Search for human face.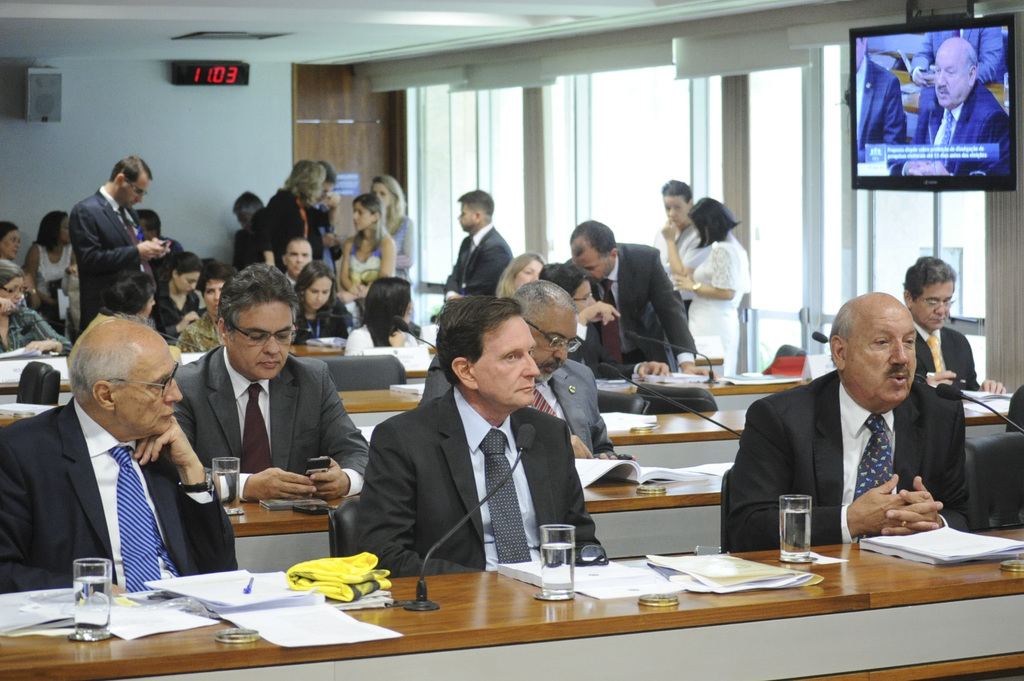
Found at 847, 307, 916, 398.
